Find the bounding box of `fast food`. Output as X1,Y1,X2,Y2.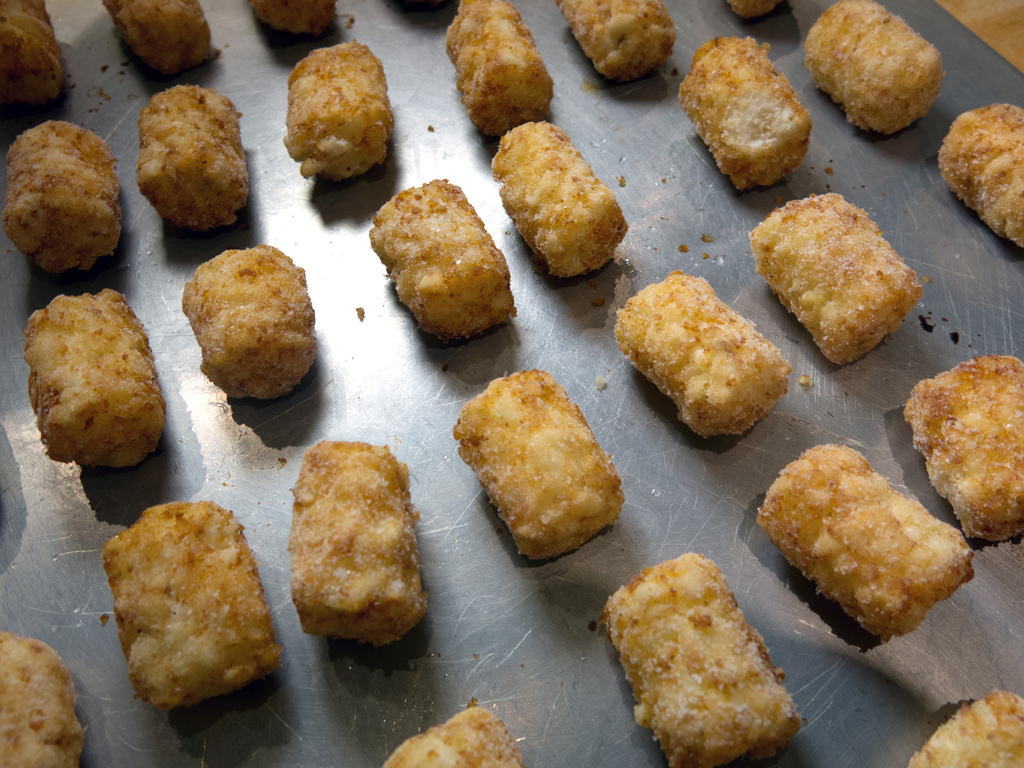
895,337,1023,565.
